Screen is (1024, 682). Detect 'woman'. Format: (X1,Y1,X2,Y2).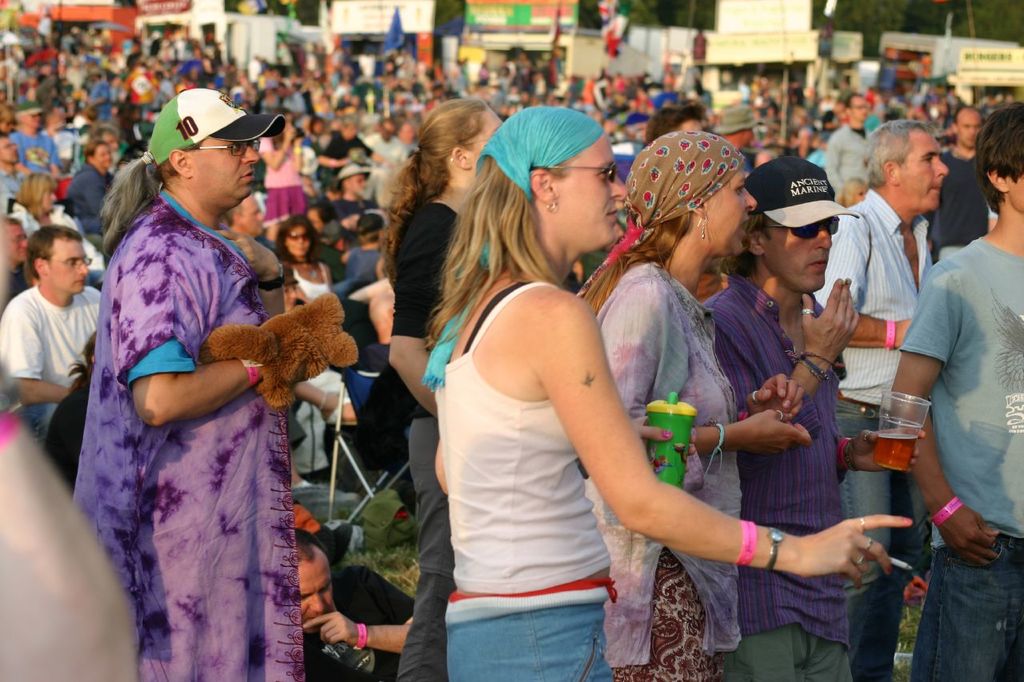
(582,167,811,681).
